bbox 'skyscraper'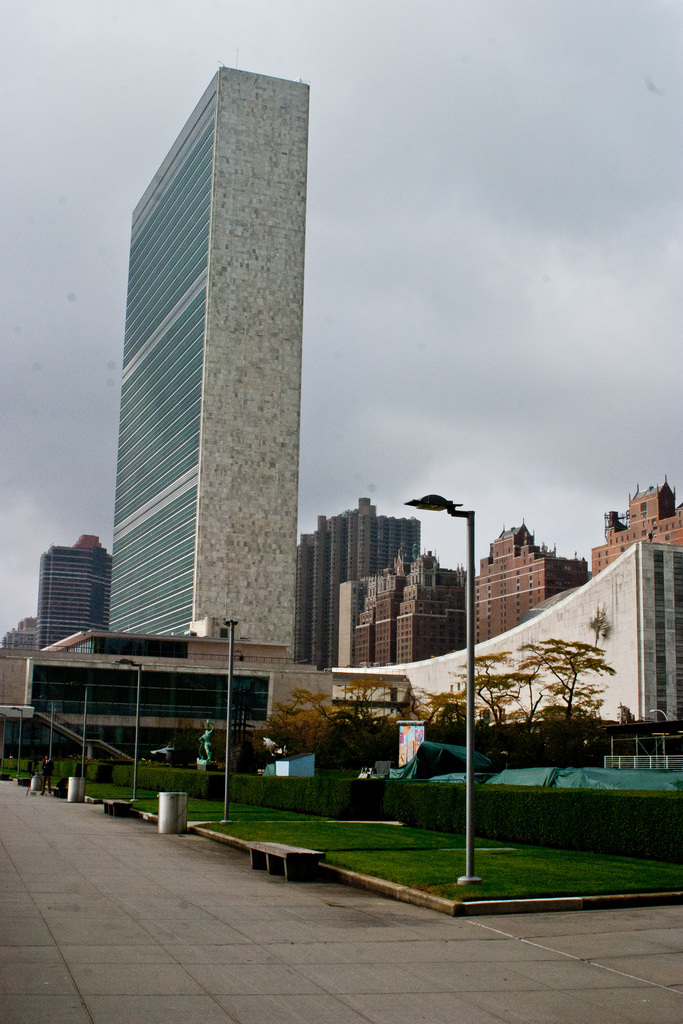
bbox=[37, 544, 109, 654]
